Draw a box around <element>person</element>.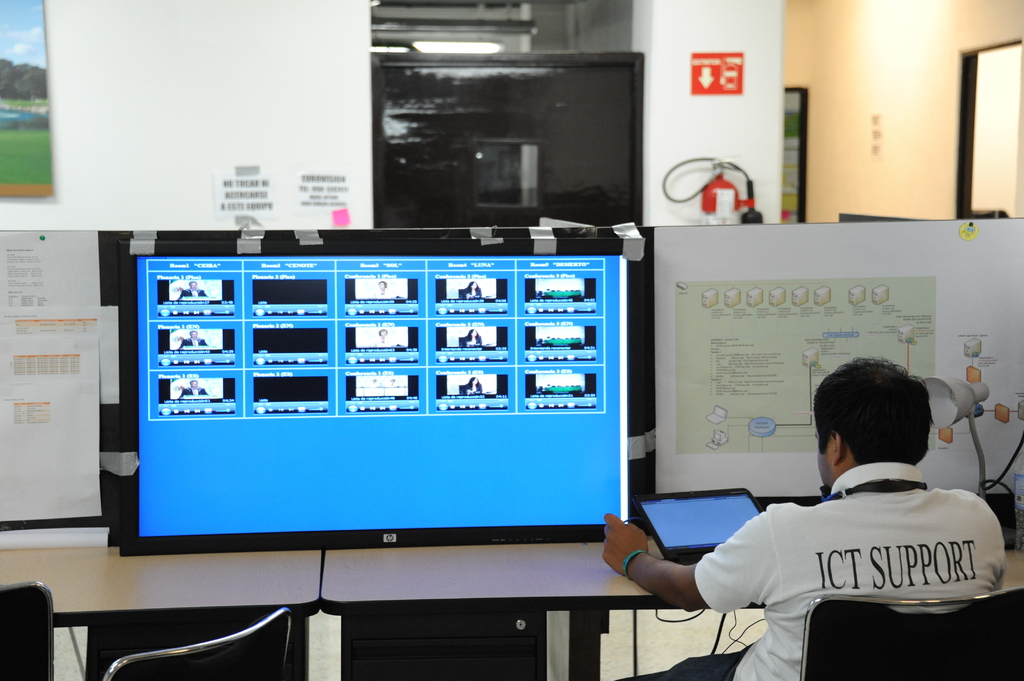
bbox=(605, 358, 1005, 680).
